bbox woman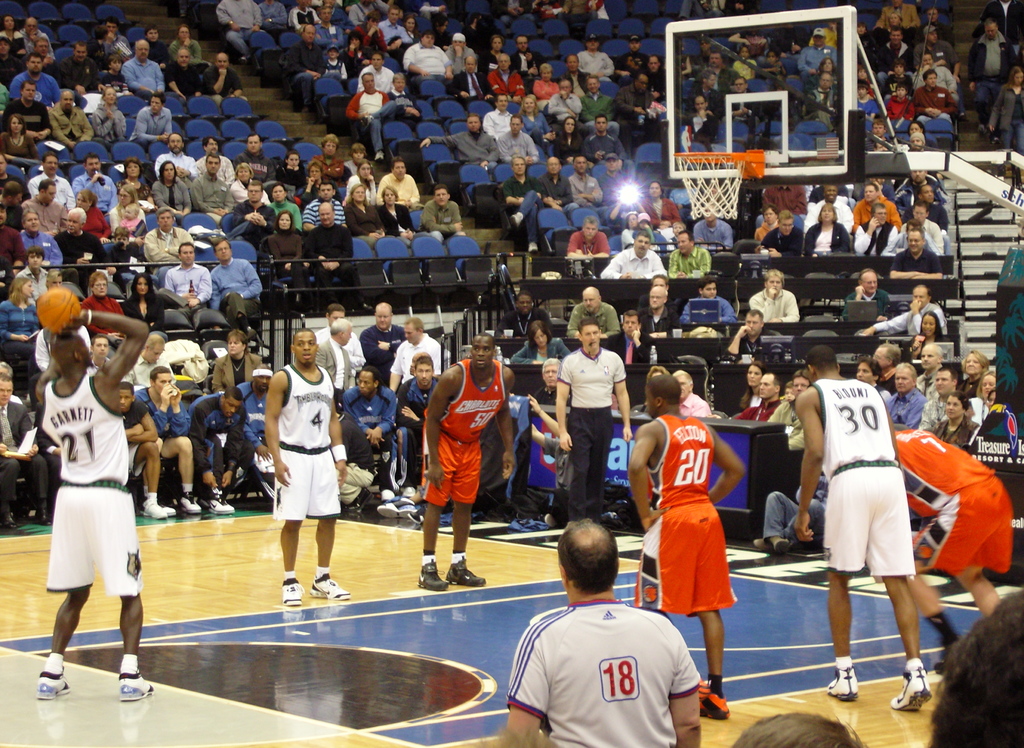
box=[814, 56, 835, 79]
